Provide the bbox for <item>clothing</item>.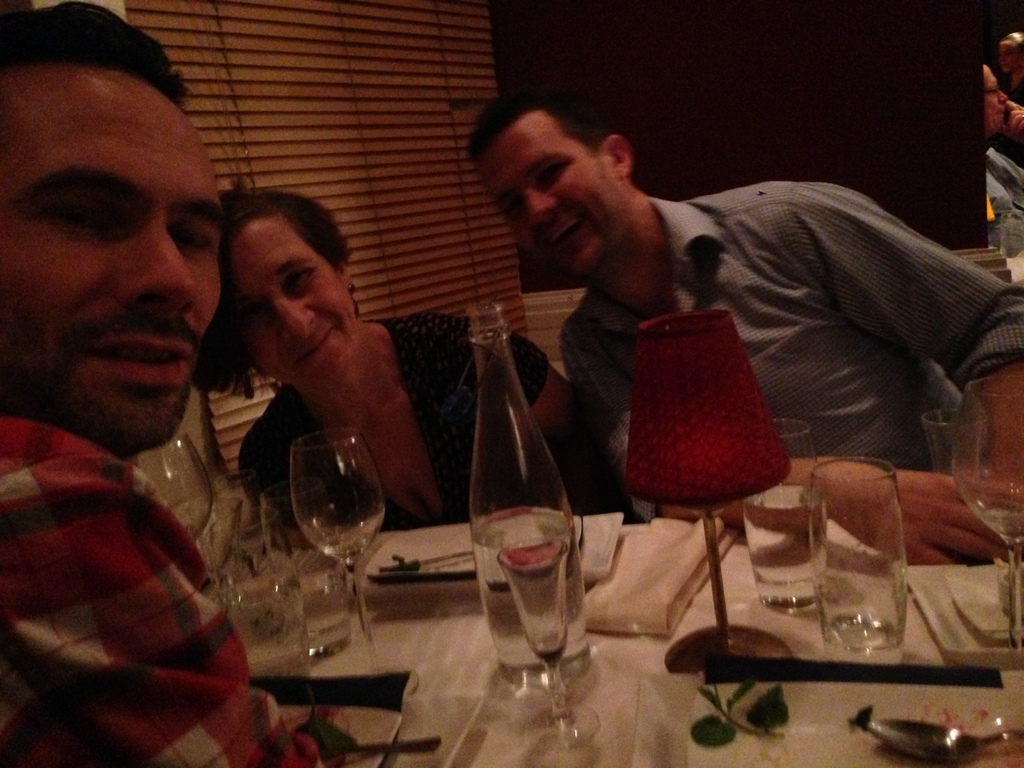
left=0, top=424, right=324, bottom=767.
